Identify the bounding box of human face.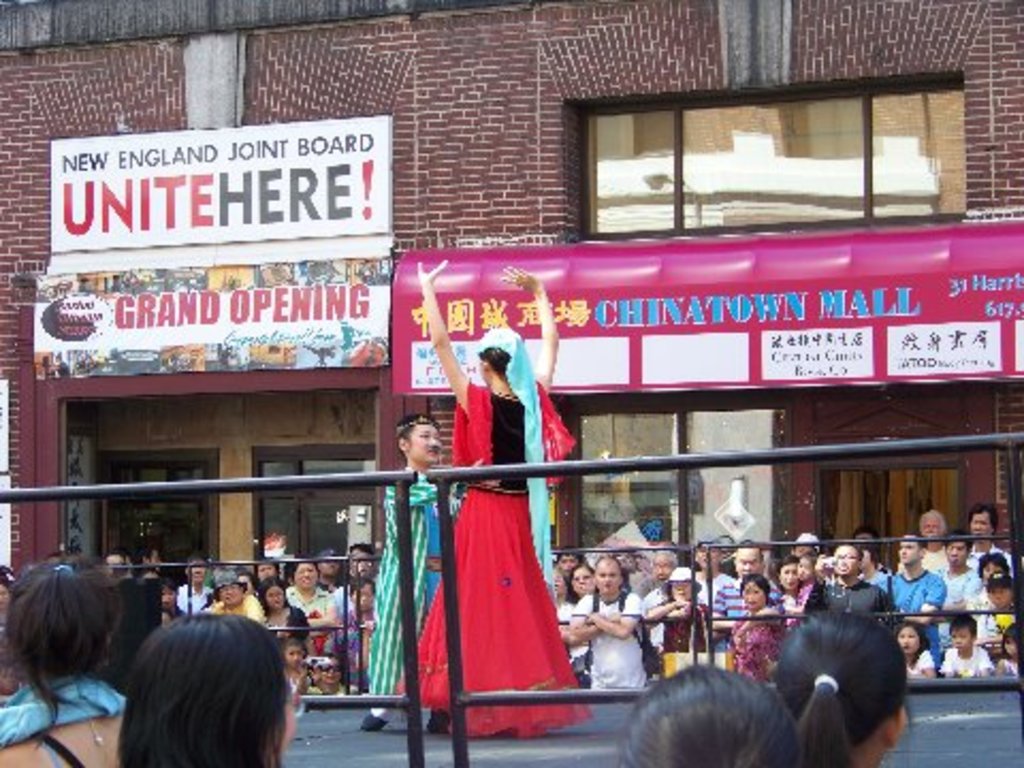
region(282, 646, 305, 668).
